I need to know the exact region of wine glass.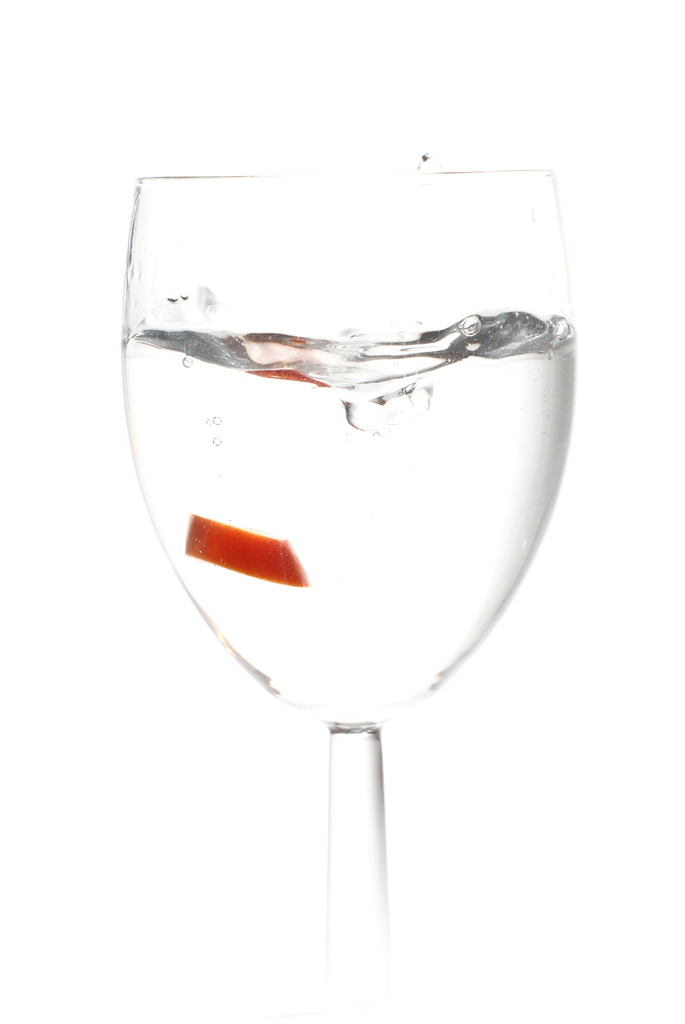
Region: [126, 168, 575, 1023].
